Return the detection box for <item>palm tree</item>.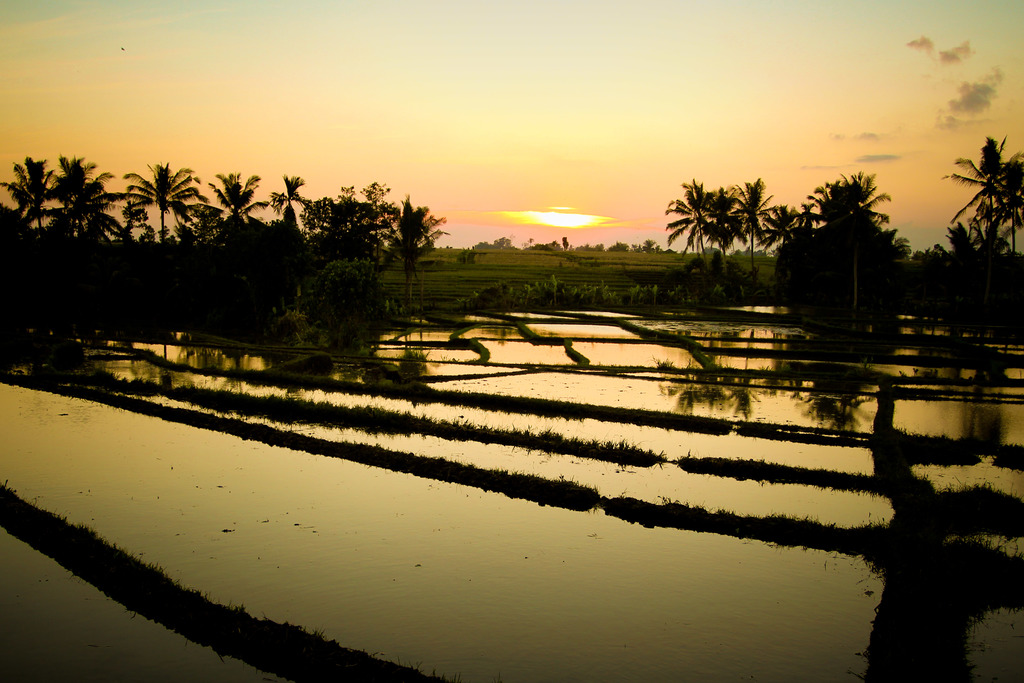
947, 133, 1023, 293.
